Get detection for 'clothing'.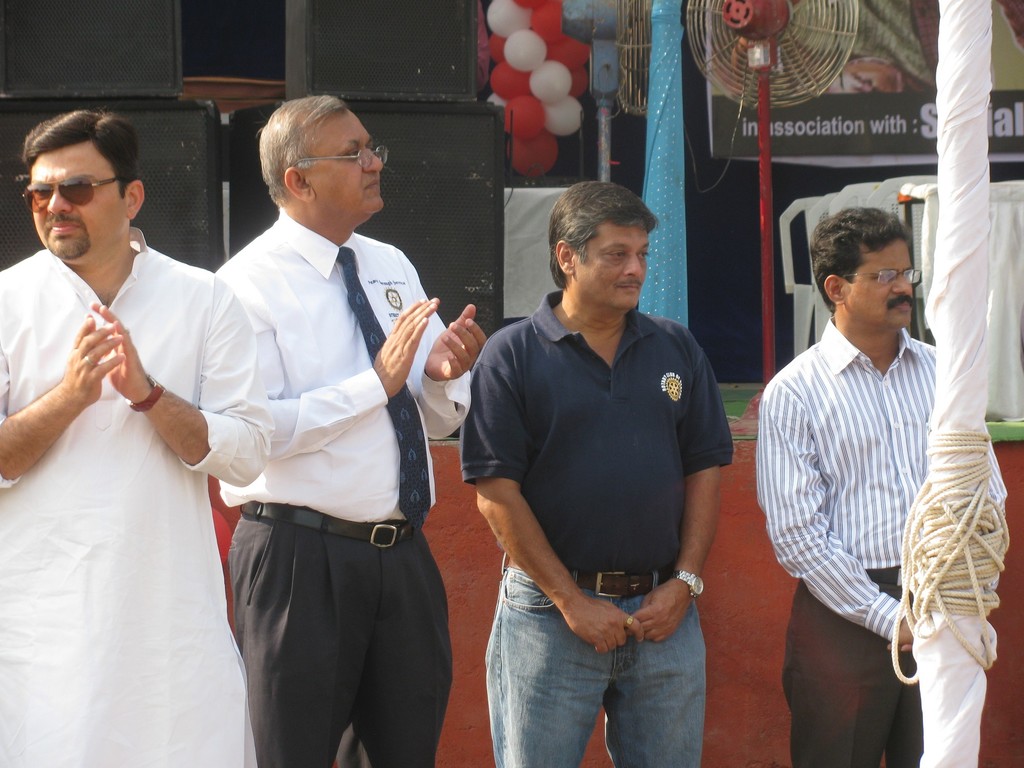
Detection: bbox=(0, 228, 273, 767).
